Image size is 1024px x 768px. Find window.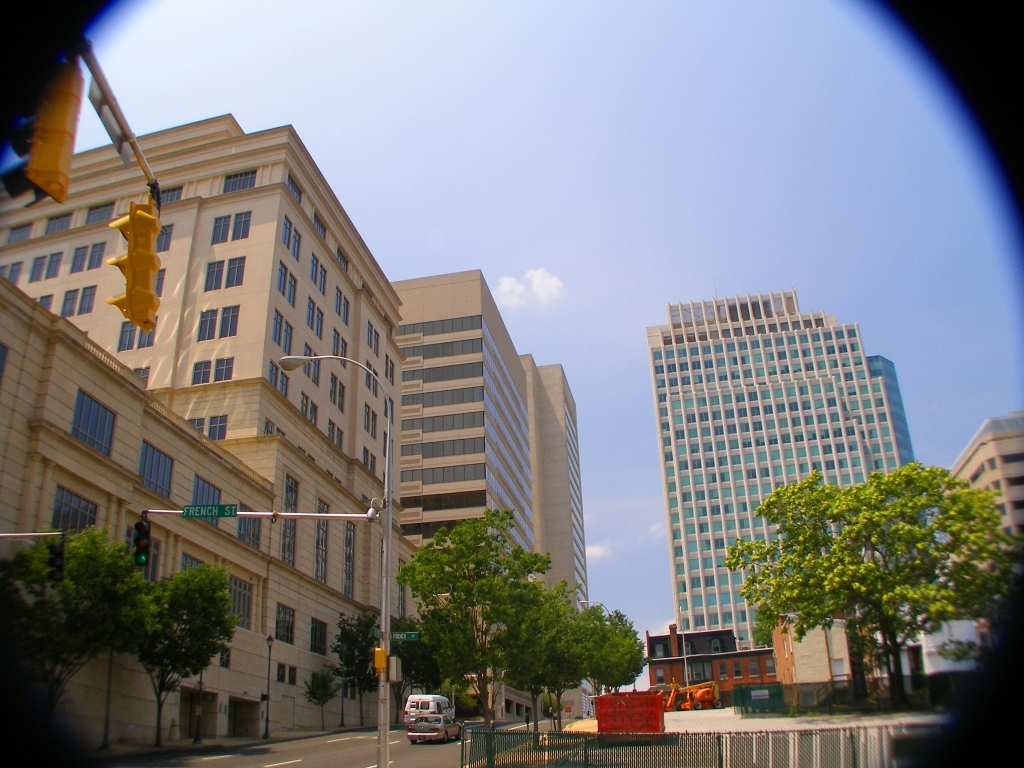
[223, 581, 260, 628].
